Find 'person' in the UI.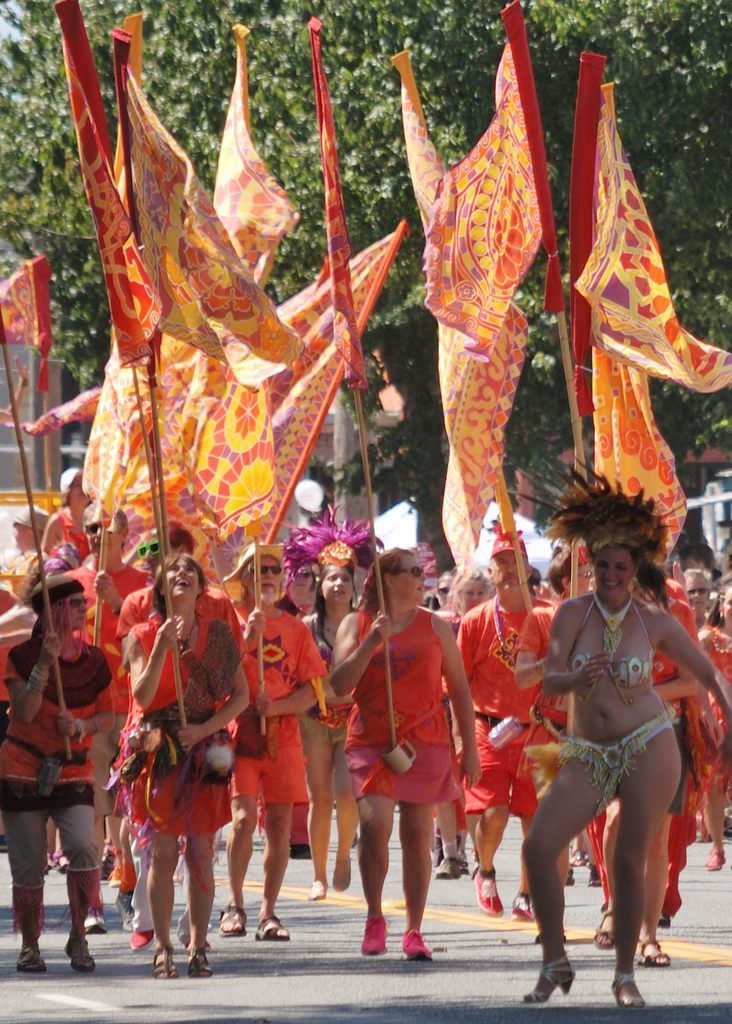
UI element at {"x1": 2, "y1": 508, "x2": 47, "y2": 567}.
